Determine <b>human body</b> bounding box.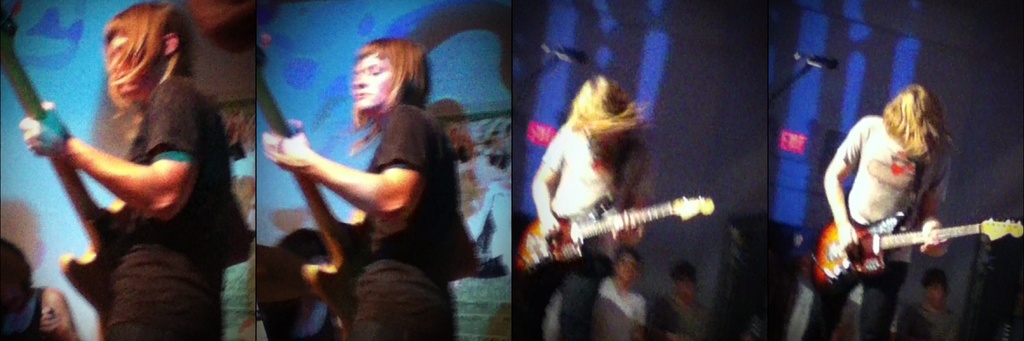
Determined: 584:237:656:340.
